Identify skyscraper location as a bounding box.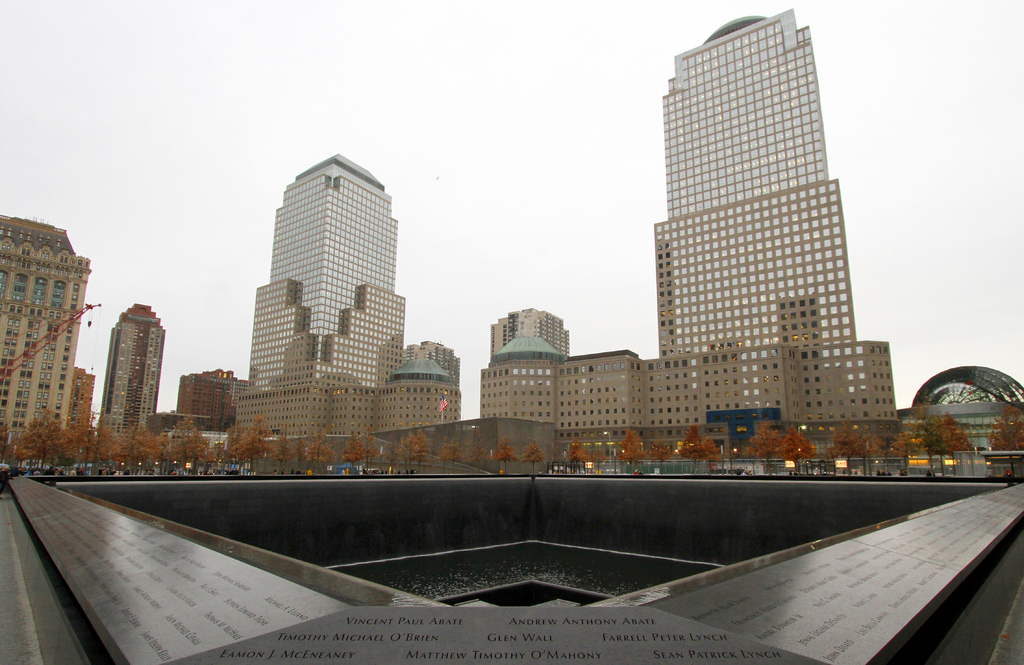
x1=97, y1=291, x2=167, y2=468.
